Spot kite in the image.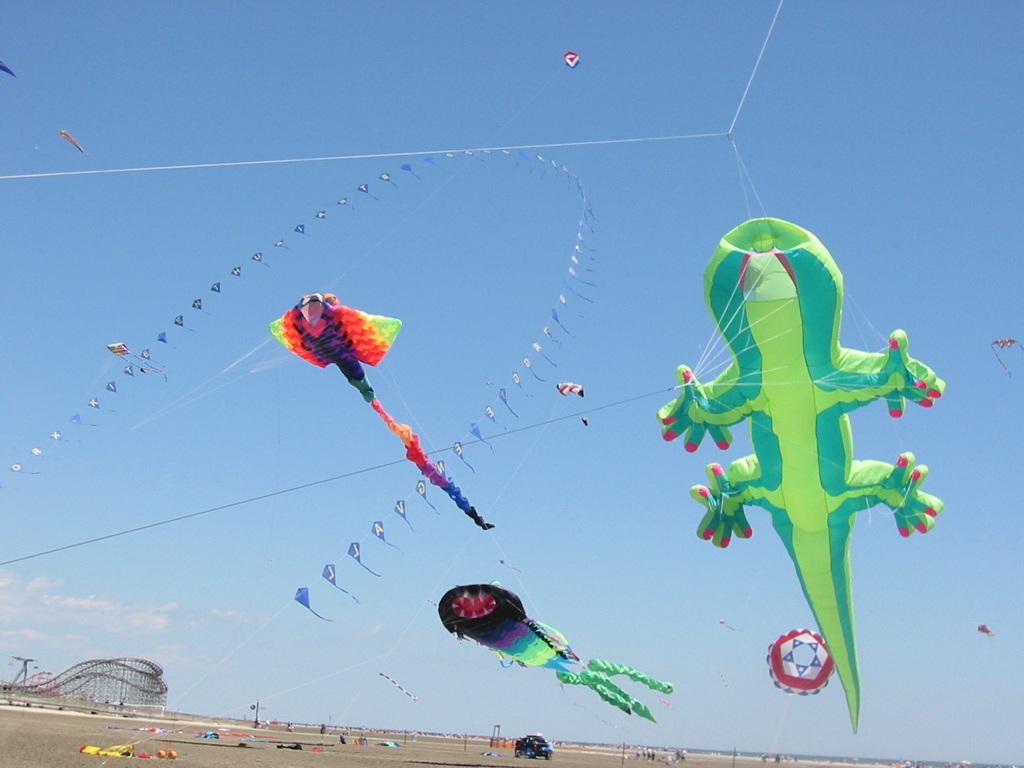
kite found at left=209, top=280, right=222, bottom=295.
